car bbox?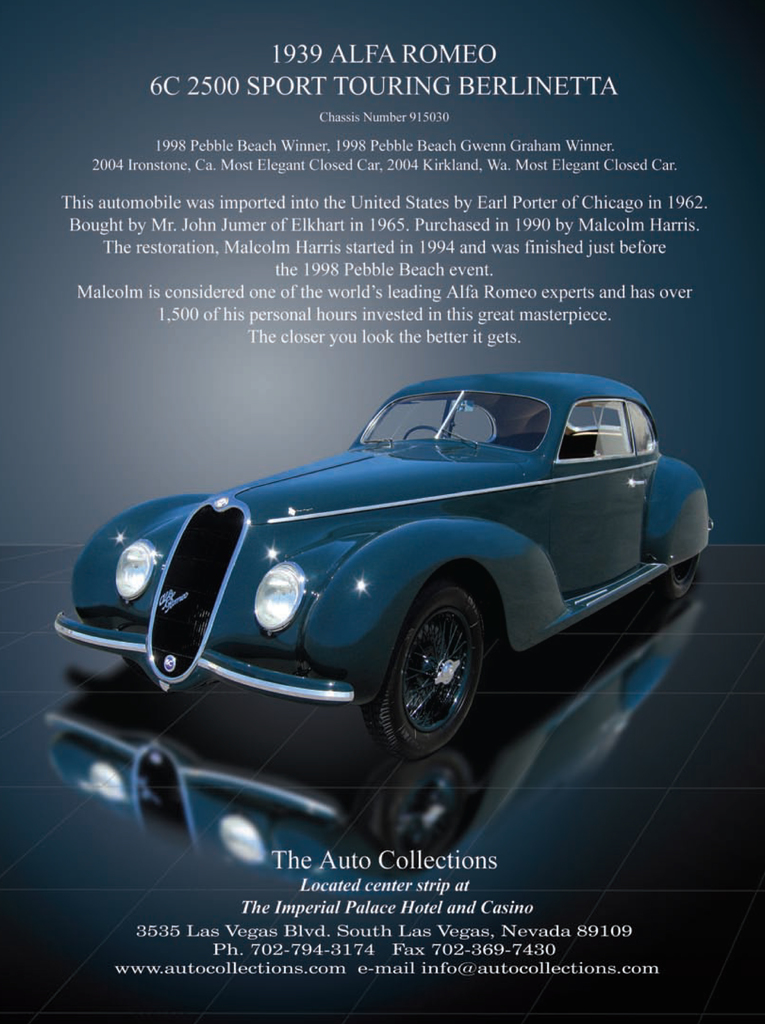
left=47, top=369, right=714, bottom=755
